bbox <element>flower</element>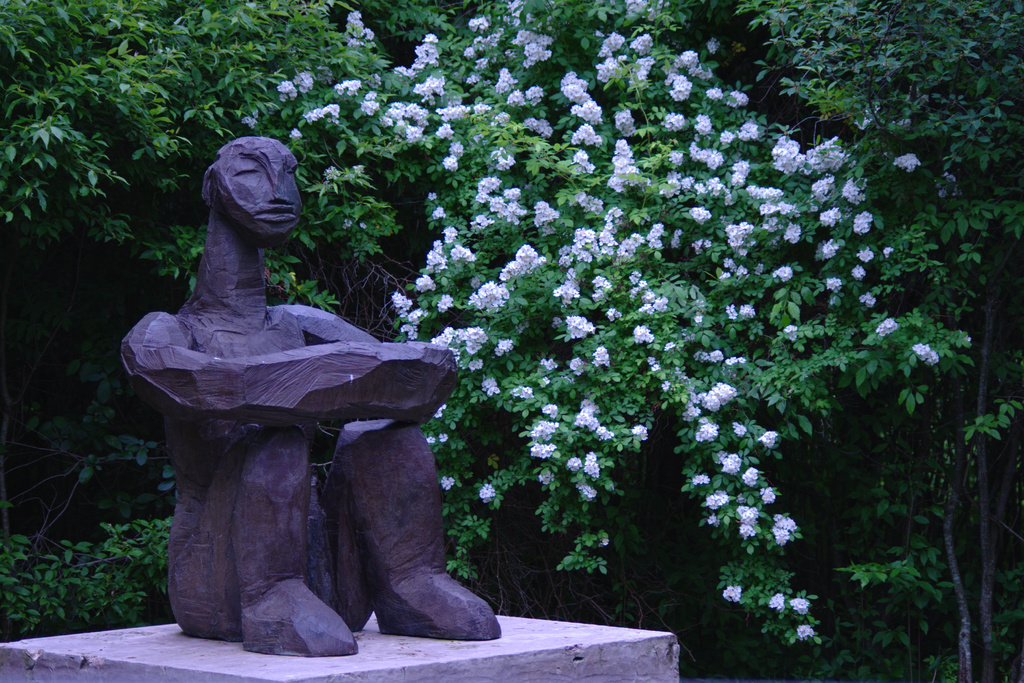
{"x1": 349, "y1": 9, "x2": 360, "y2": 22}
